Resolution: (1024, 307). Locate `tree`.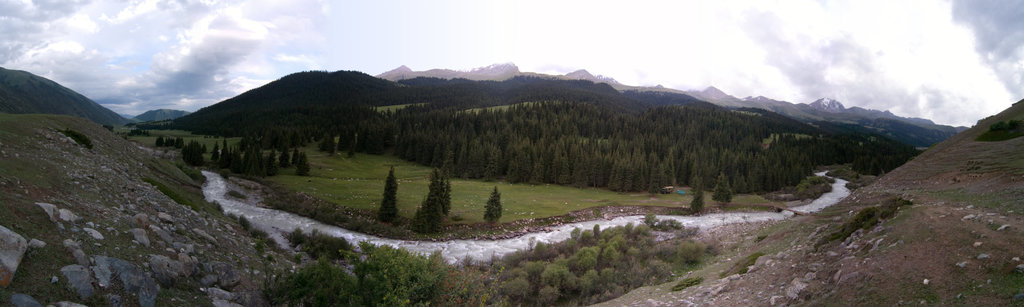
x1=712 y1=167 x2=739 y2=213.
